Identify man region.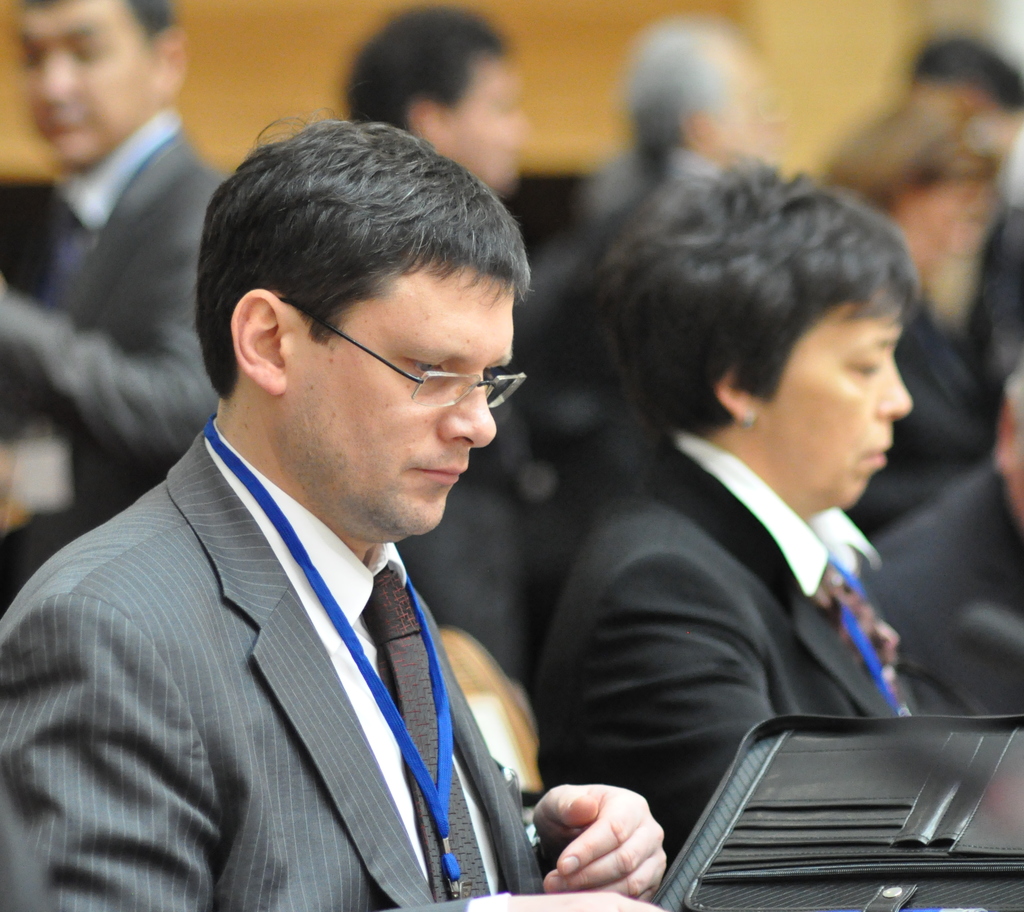
Region: 0,0,219,590.
